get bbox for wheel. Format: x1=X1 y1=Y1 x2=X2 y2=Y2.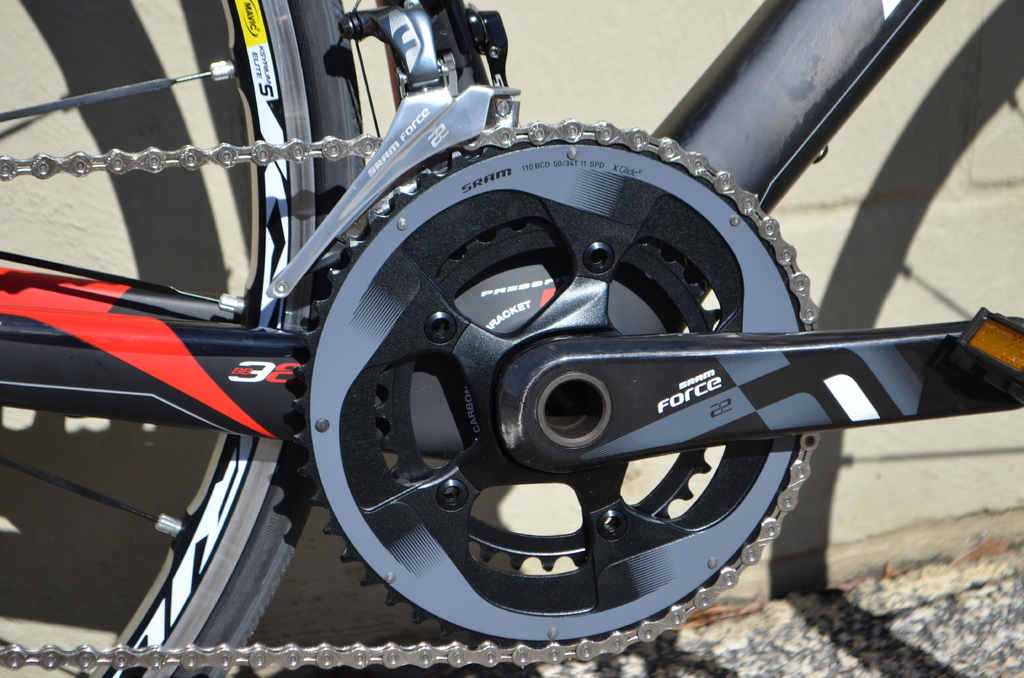
x1=0 y1=0 x2=344 y2=677.
